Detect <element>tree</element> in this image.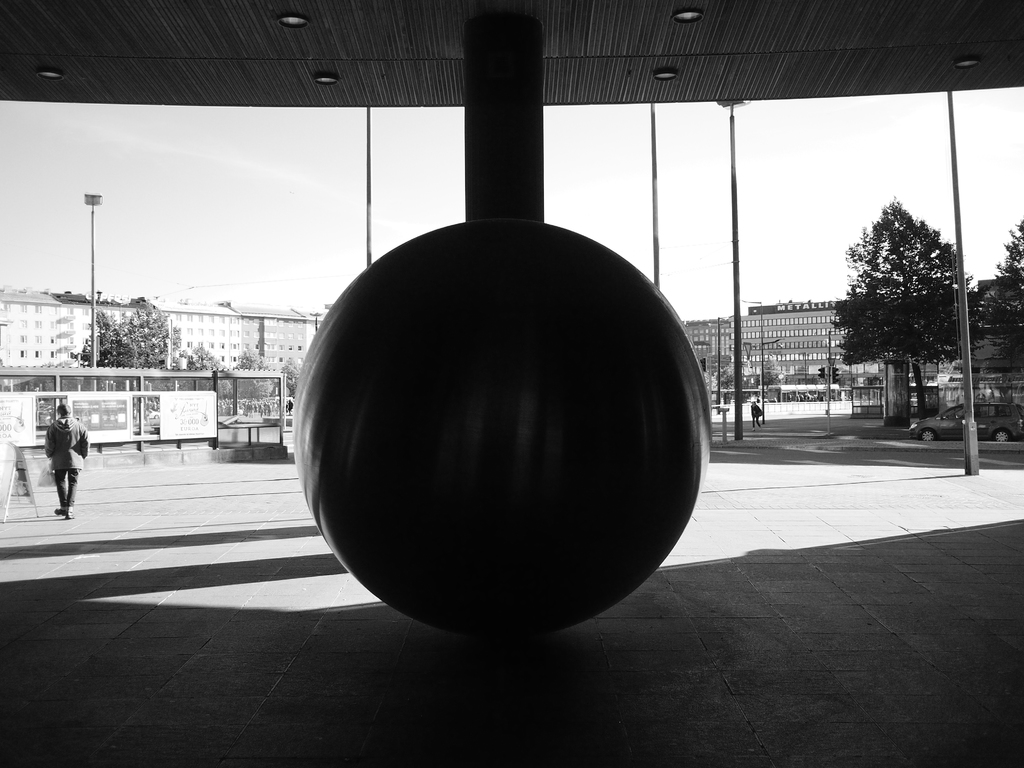
Detection: box=[980, 220, 1023, 400].
